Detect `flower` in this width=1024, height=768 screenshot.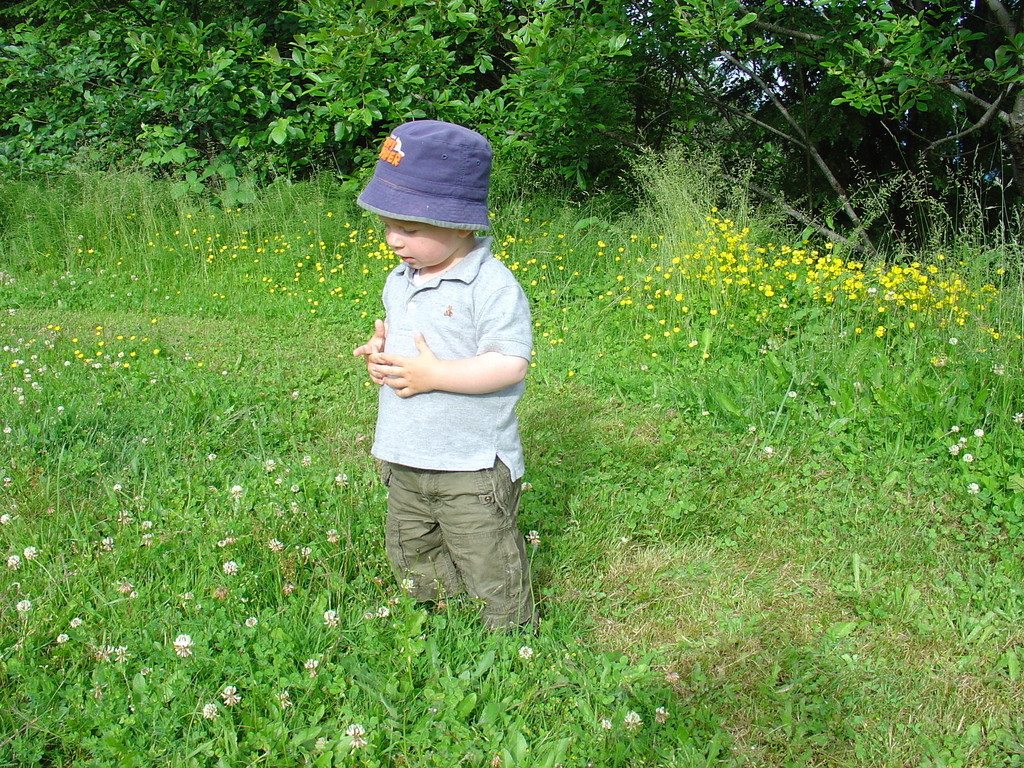
Detection: 118, 508, 131, 524.
